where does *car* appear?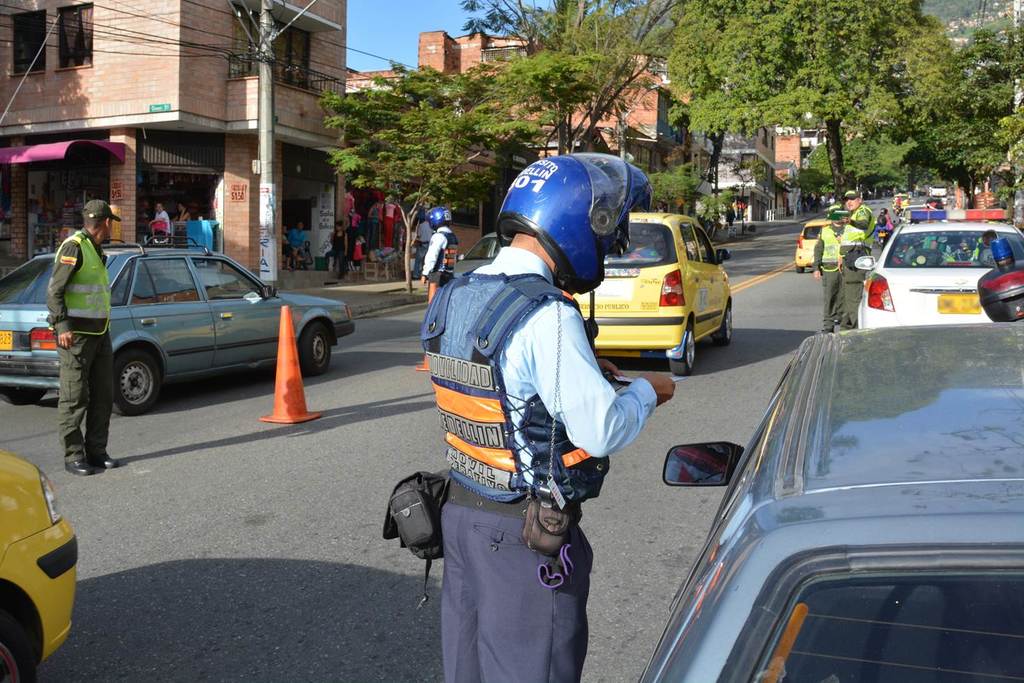
Appears at 892:192:910:215.
